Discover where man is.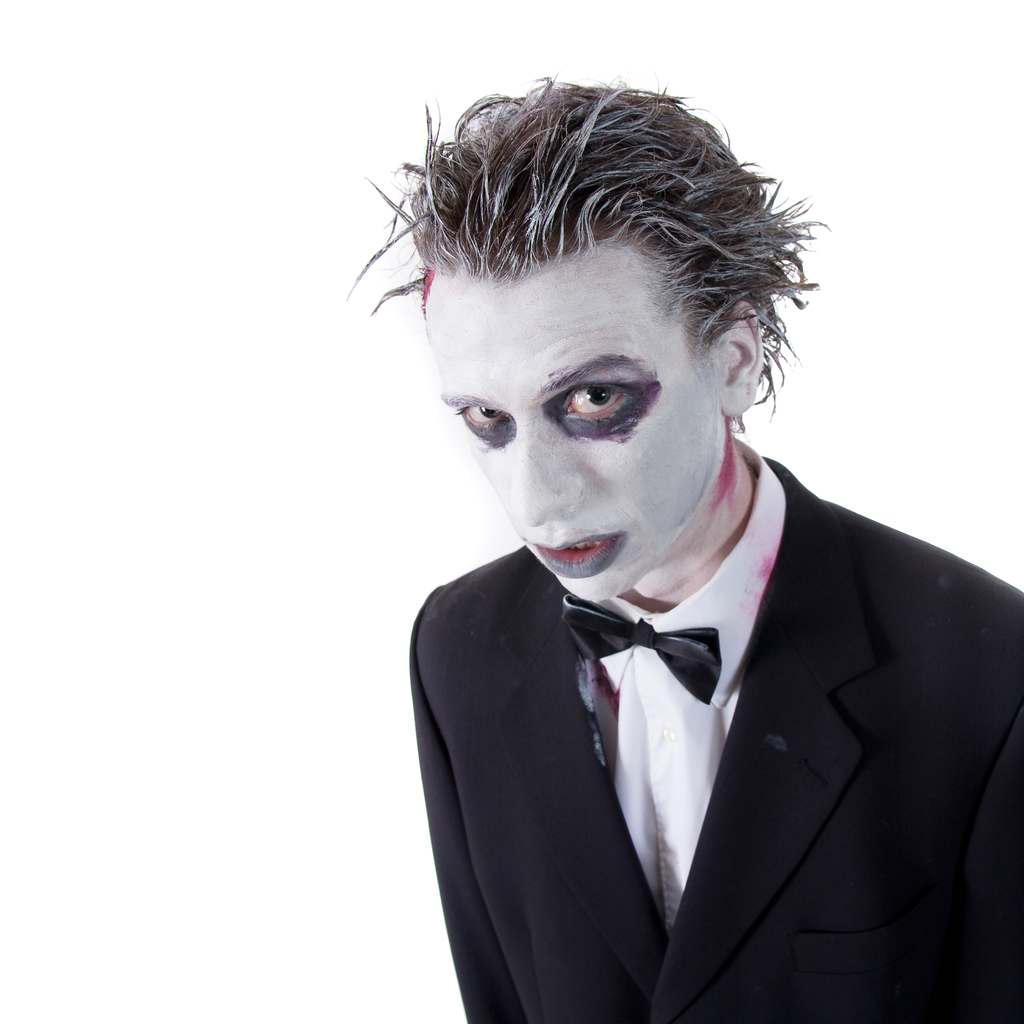
Discovered at {"left": 382, "top": 220, "right": 1005, "bottom": 1023}.
